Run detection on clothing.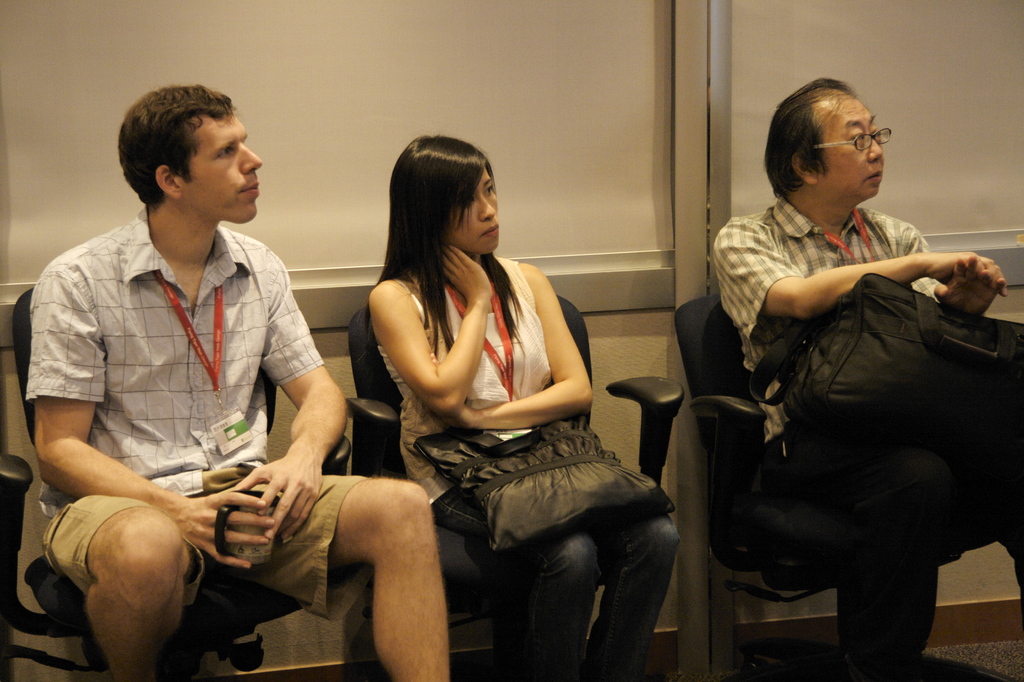
Result: pyautogui.locateOnScreen(378, 256, 676, 681).
